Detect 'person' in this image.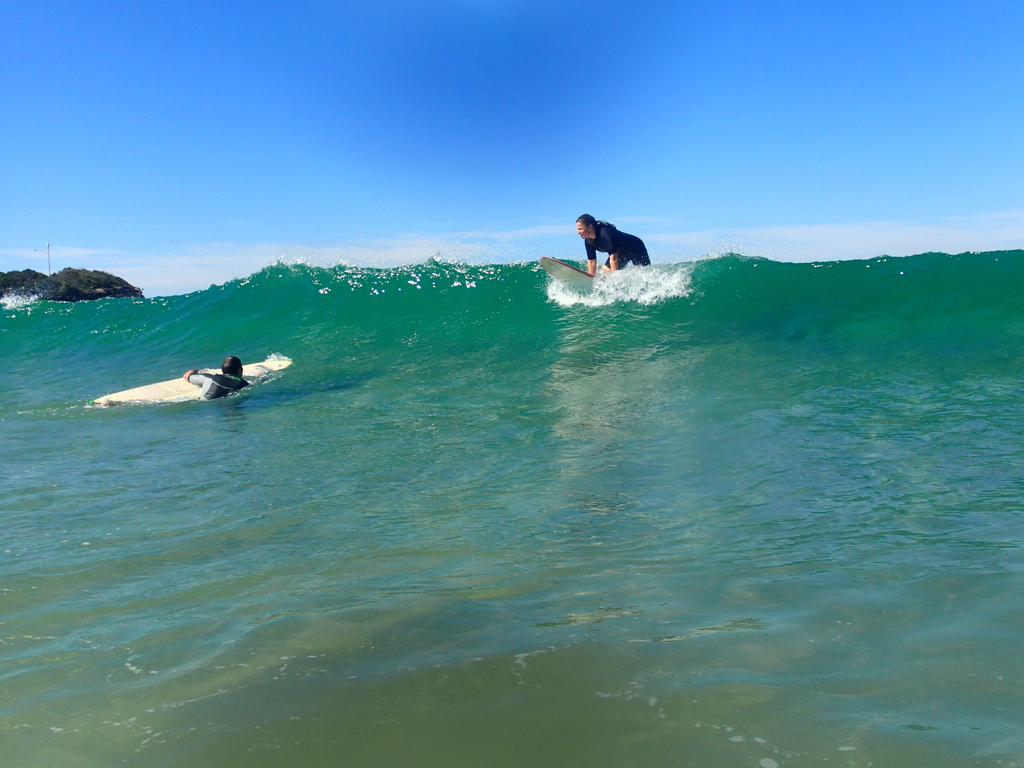
Detection: 183:356:252:401.
